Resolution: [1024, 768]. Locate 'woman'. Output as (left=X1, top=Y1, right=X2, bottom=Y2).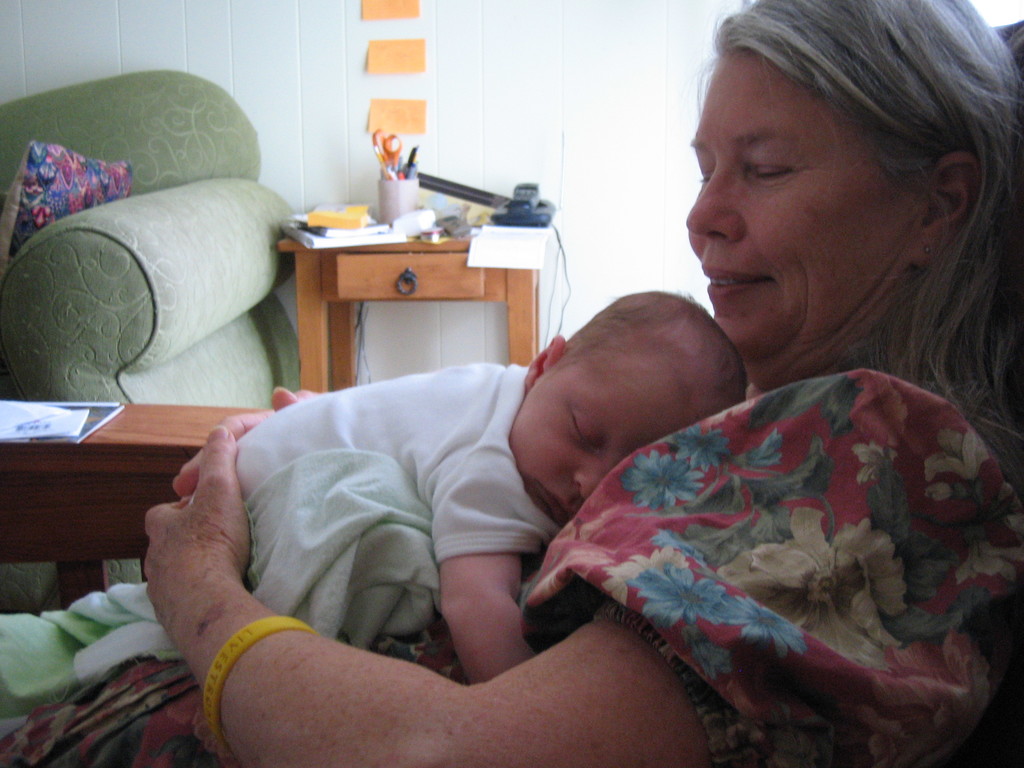
(left=150, top=0, right=1023, bottom=765).
